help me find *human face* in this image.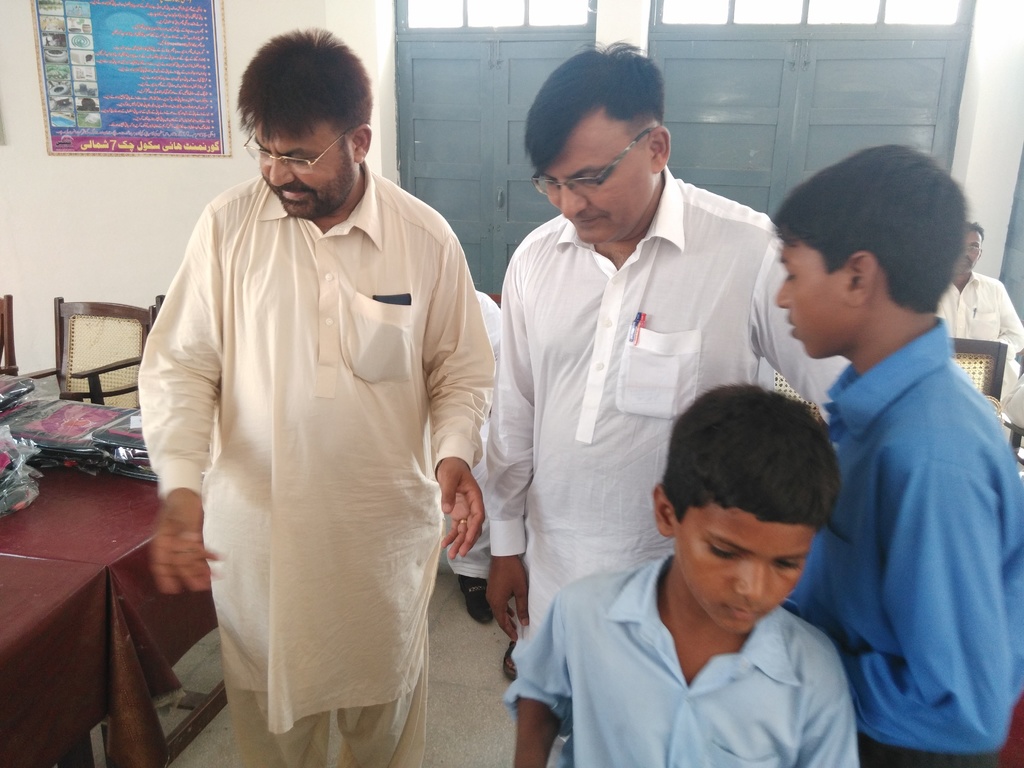
Found it: {"left": 546, "top": 131, "right": 646, "bottom": 240}.
